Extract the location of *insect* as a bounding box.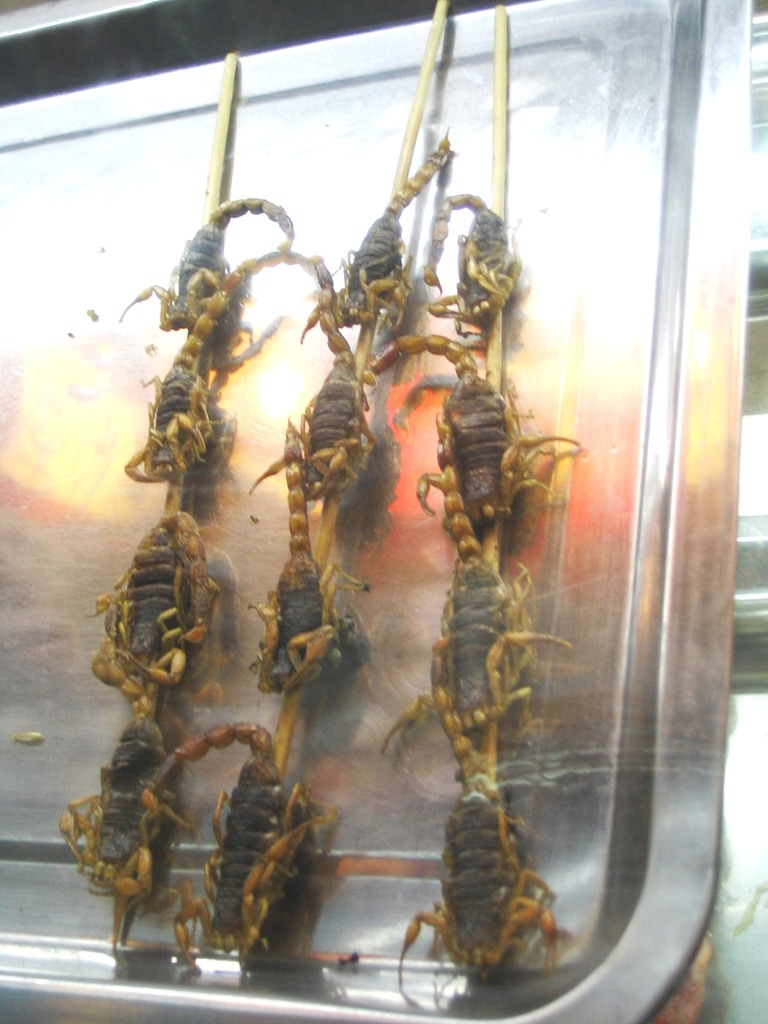
bbox(393, 332, 580, 543).
